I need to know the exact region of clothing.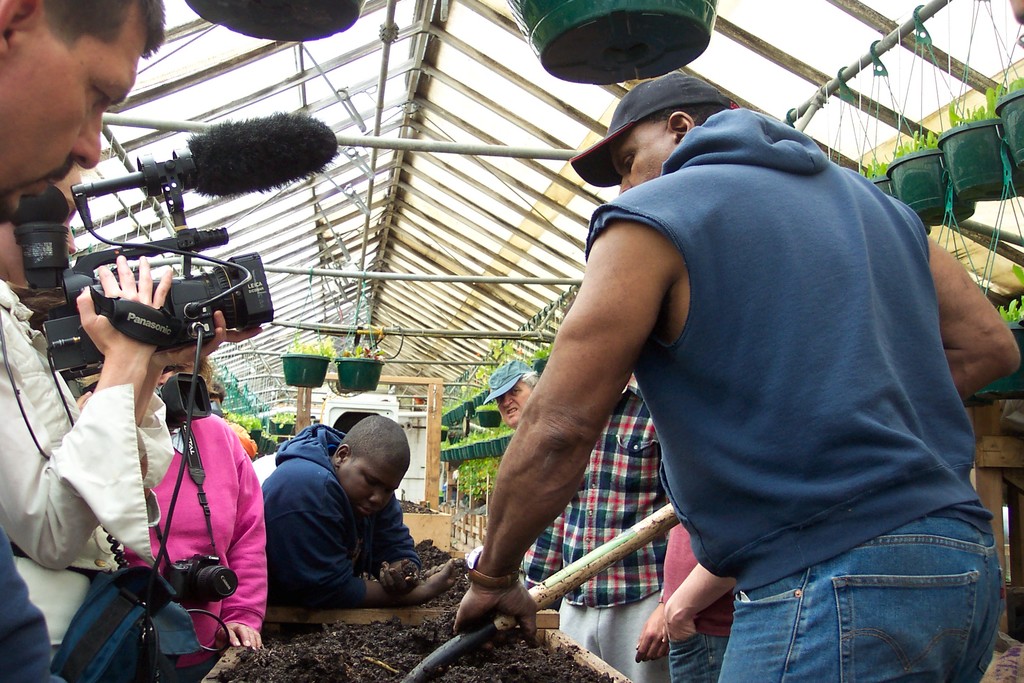
Region: bbox=(590, 72, 980, 664).
